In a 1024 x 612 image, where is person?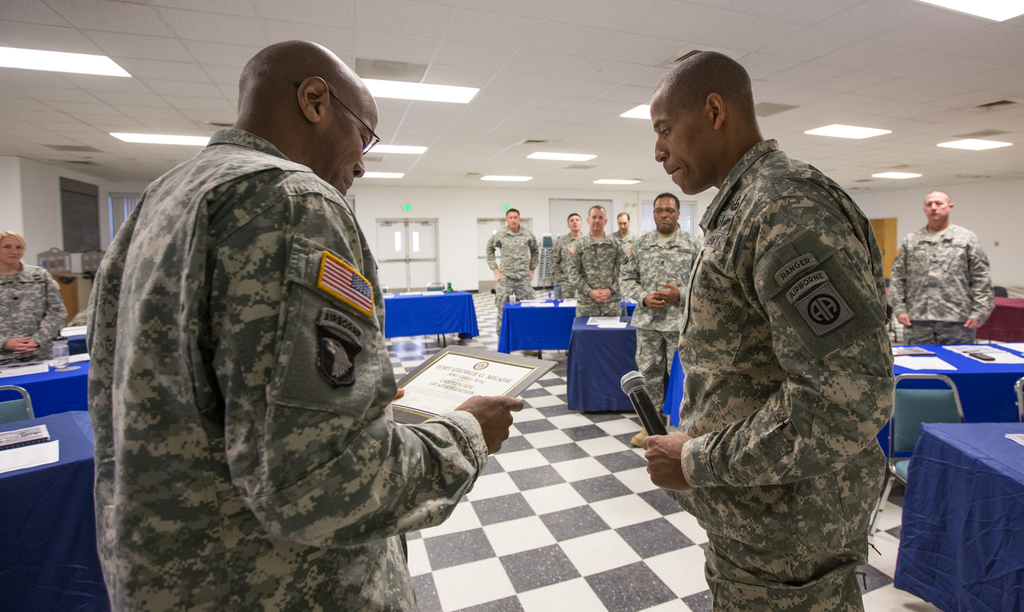
[620, 189, 705, 424].
